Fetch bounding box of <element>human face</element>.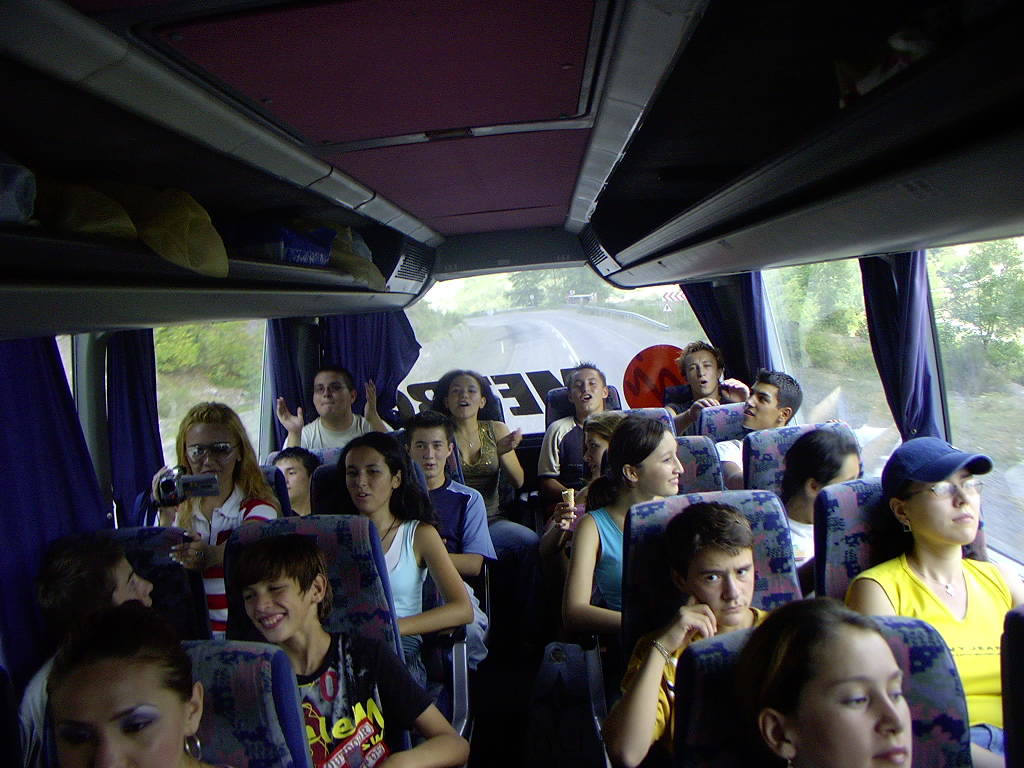
Bbox: (left=181, top=414, right=242, bottom=486).
